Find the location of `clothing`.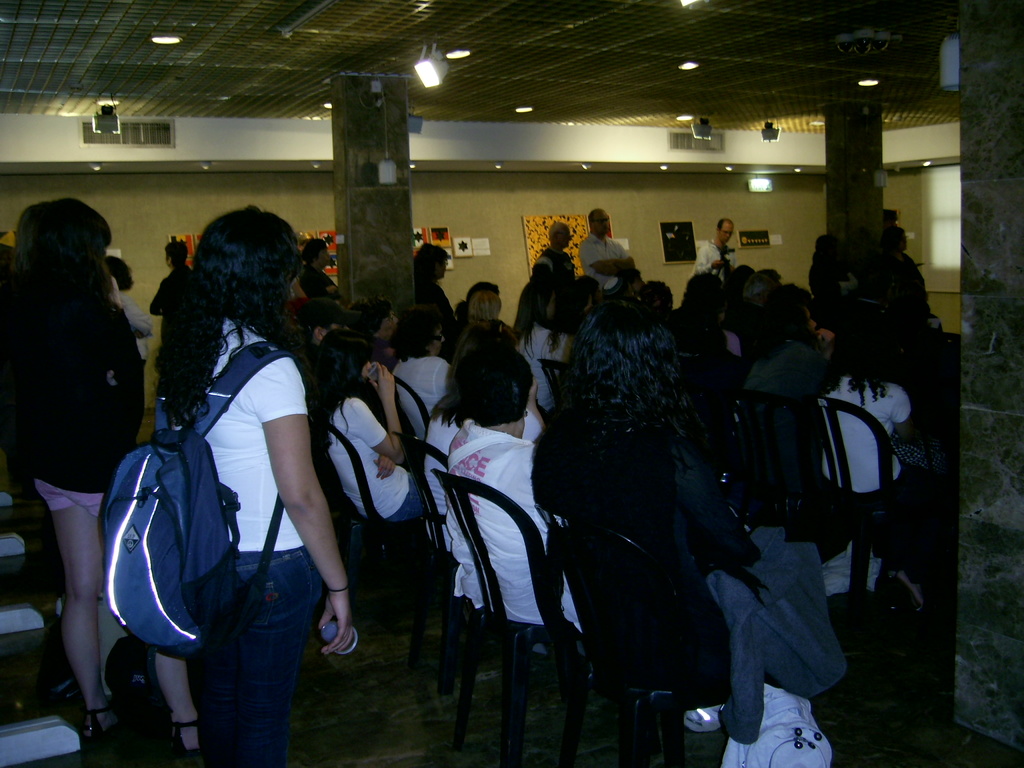
Location: (x1=419, y1=266, x2=459, y2=332).
